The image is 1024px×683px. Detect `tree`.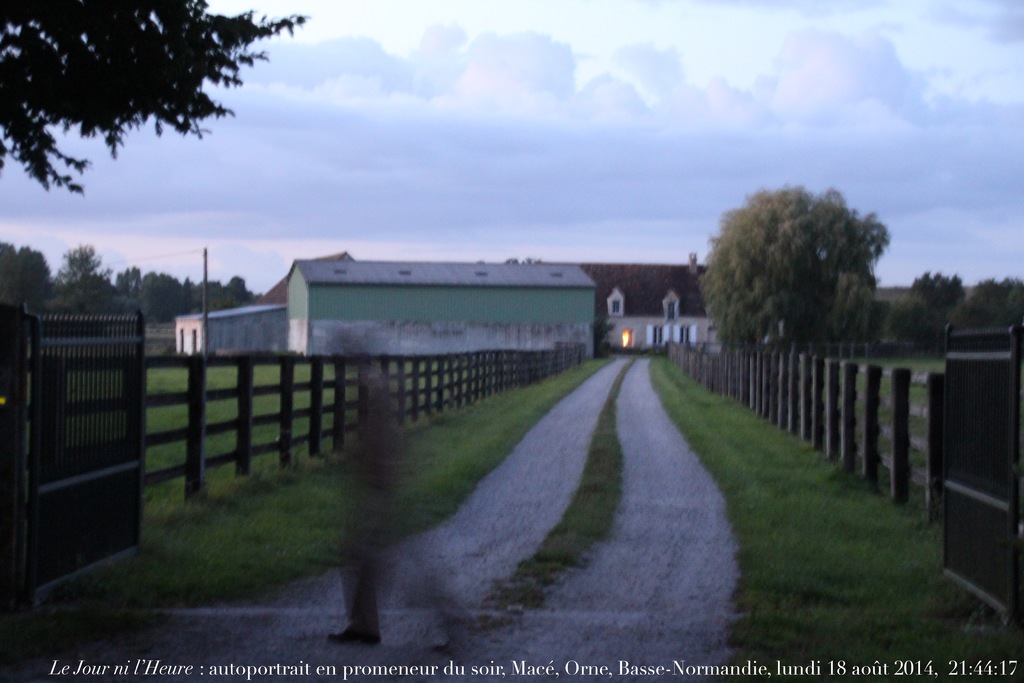
Detection: [left=4, top=229, right=52, bottom=337].
